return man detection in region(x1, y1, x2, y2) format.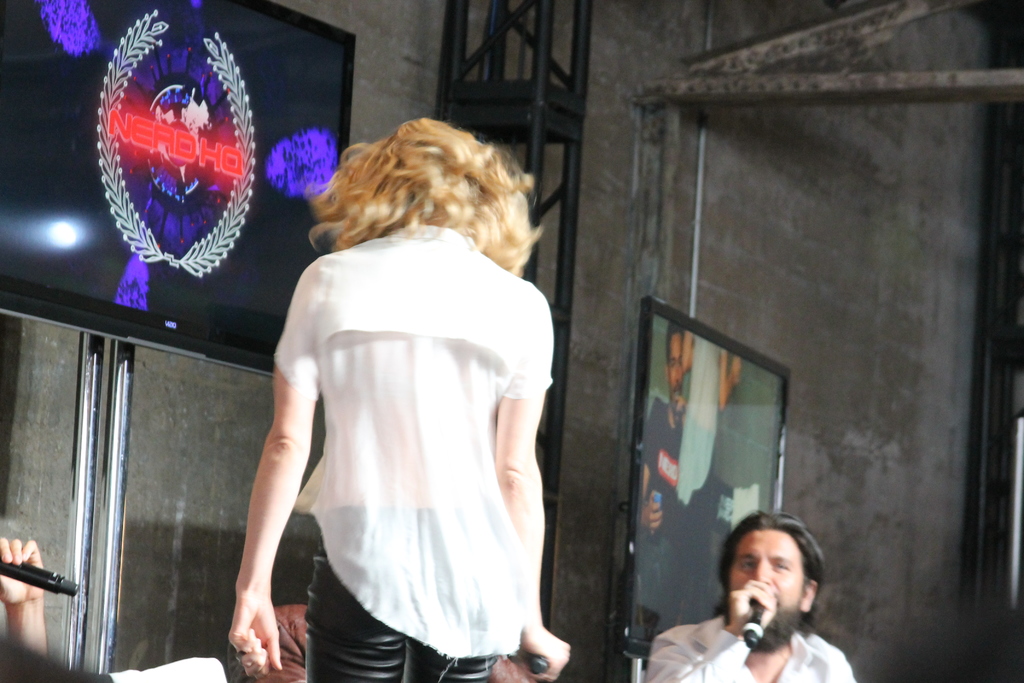
region(690, 501, 844, 677).
